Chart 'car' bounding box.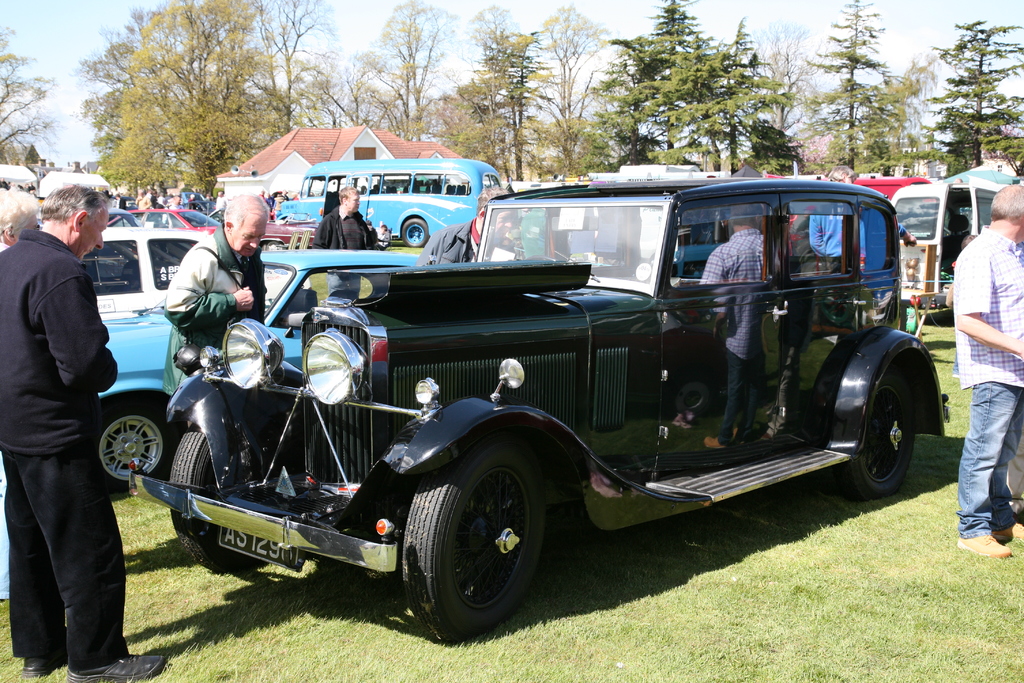
Charted: bbox=(148, 178, 942, 638).
